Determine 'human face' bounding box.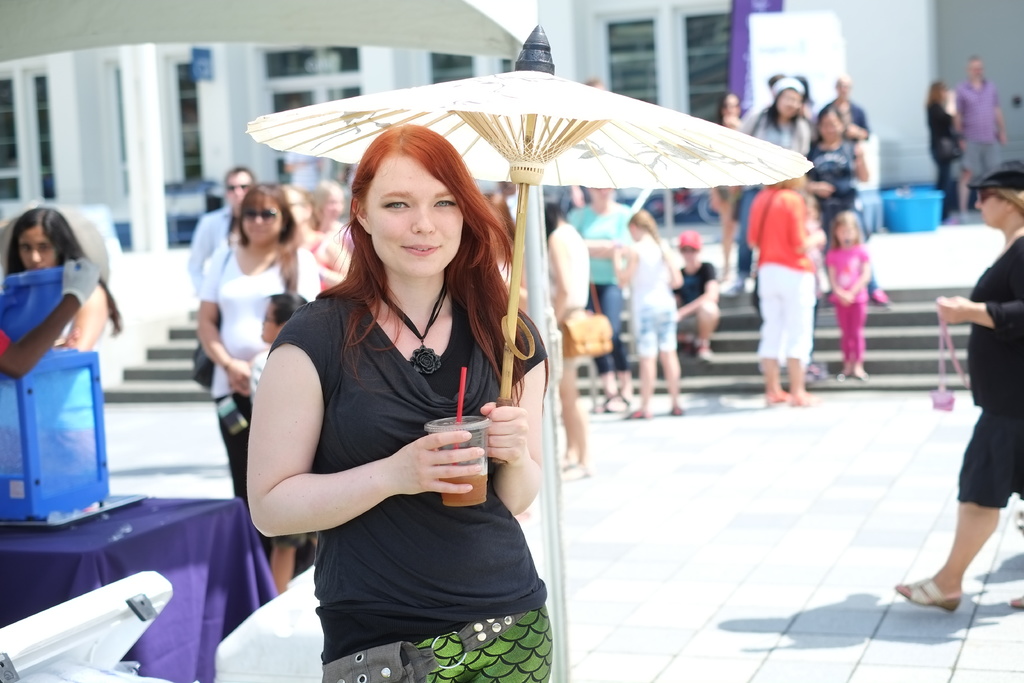
Determined: 365,156,463,273.
